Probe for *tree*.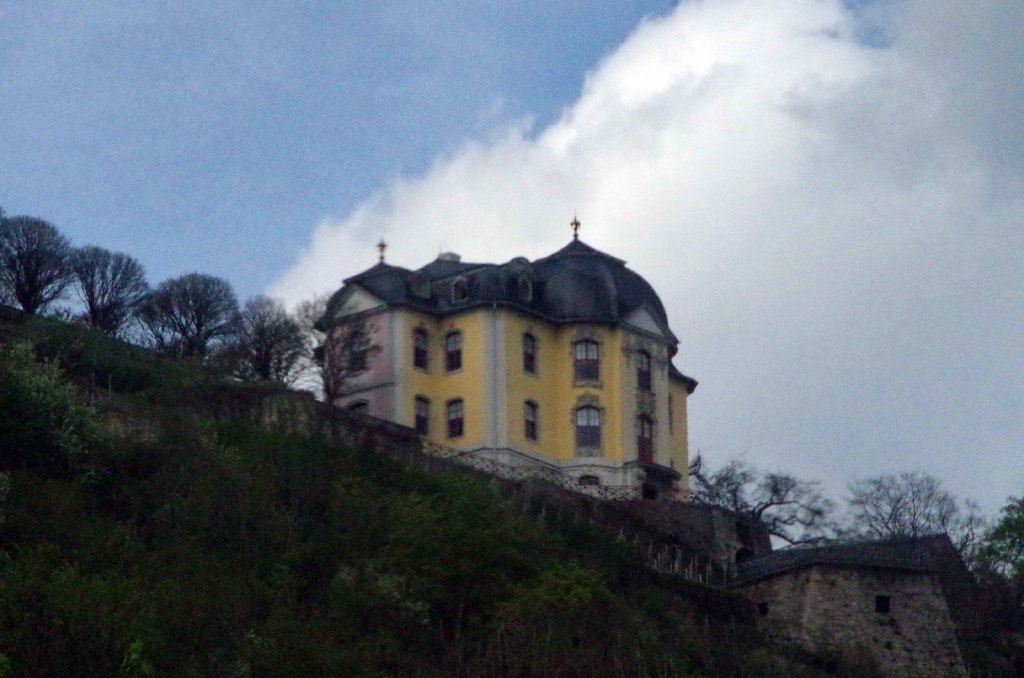
Probe result: <bbox>0, 210, 92, 319</bbox>.
